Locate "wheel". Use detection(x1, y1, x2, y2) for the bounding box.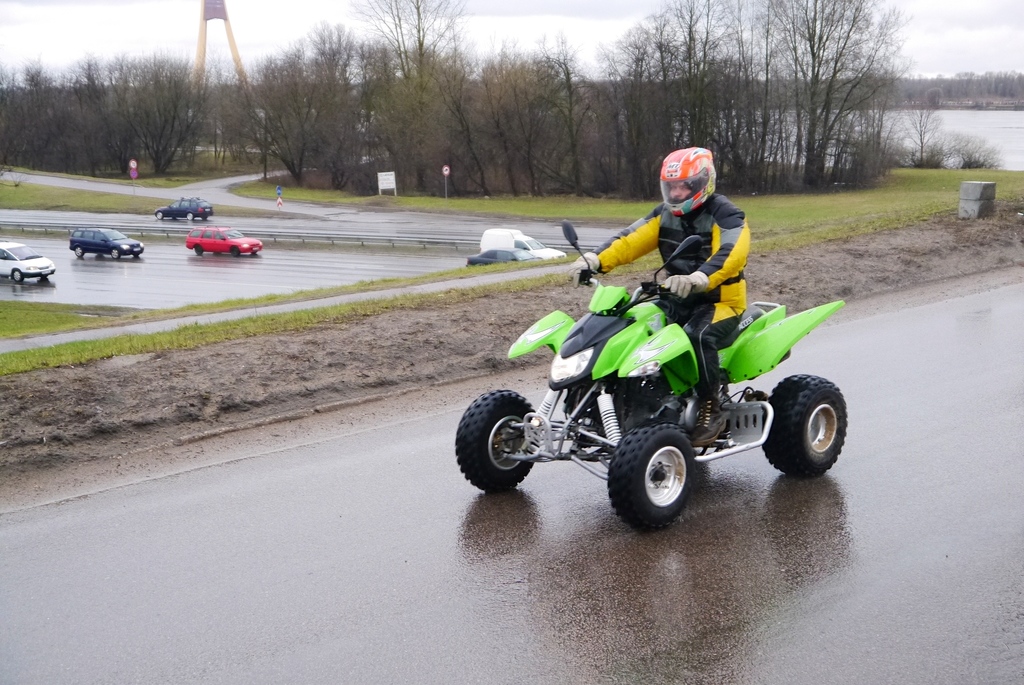
detection(613, 433, 708, 522).
